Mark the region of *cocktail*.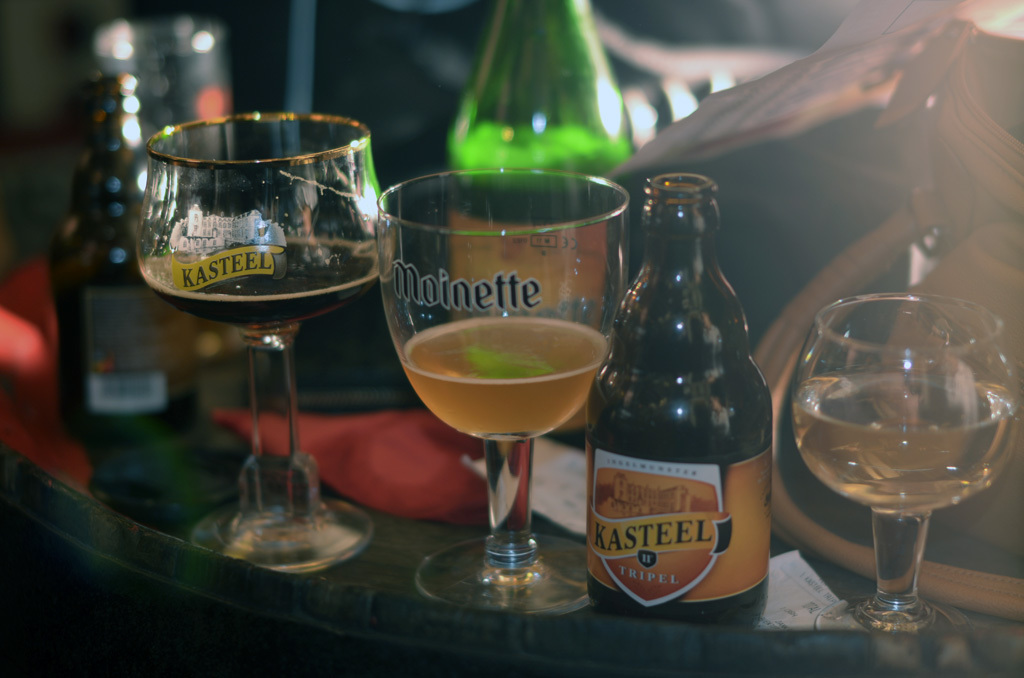
Region: box(376, 163, 631, 616).
